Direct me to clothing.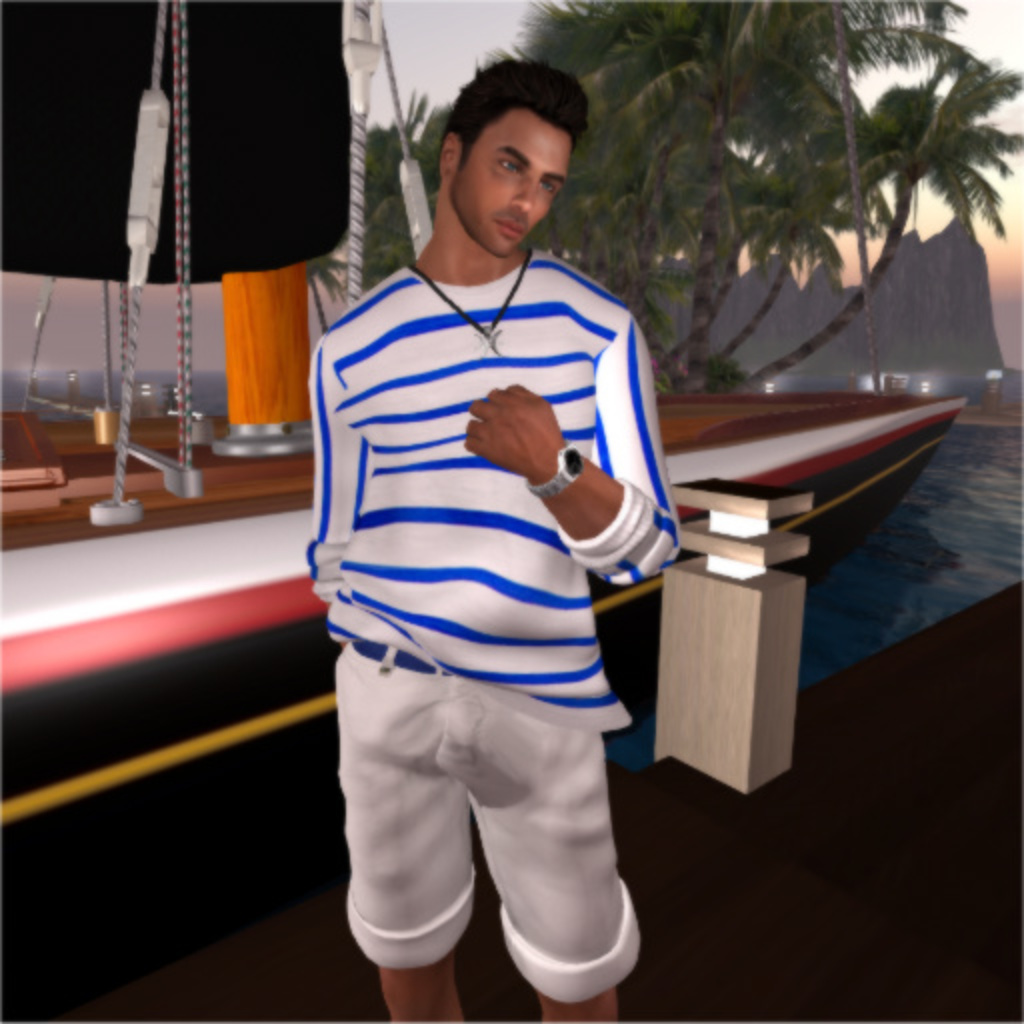
Direction: l=306, t=172, r=686, b=920.
